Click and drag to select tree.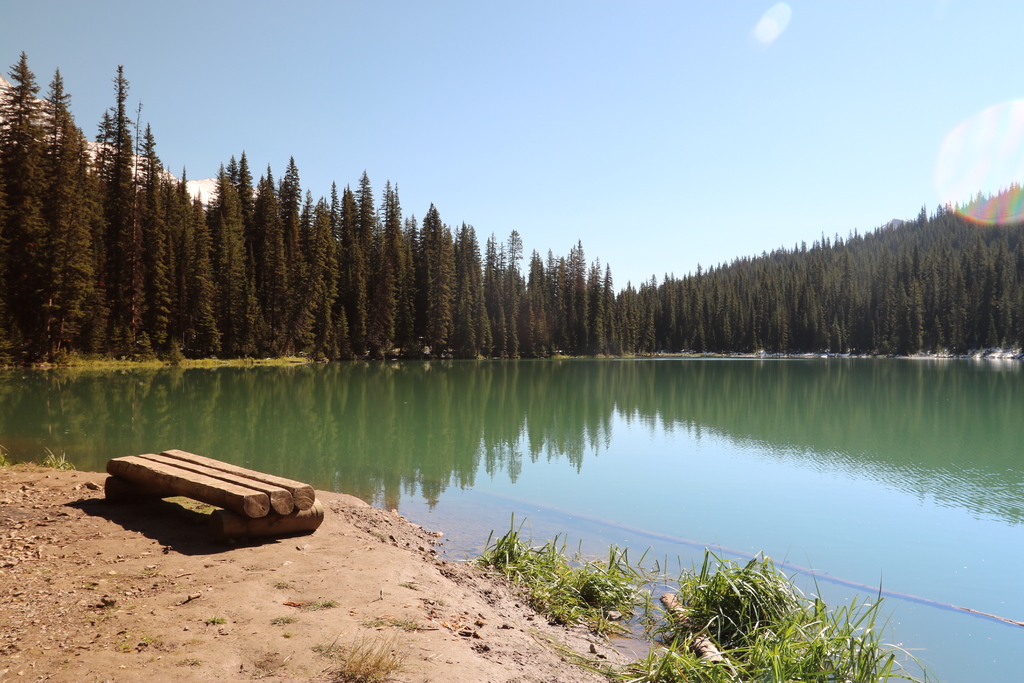
Selection: <box>83,55,143,360</box>.
